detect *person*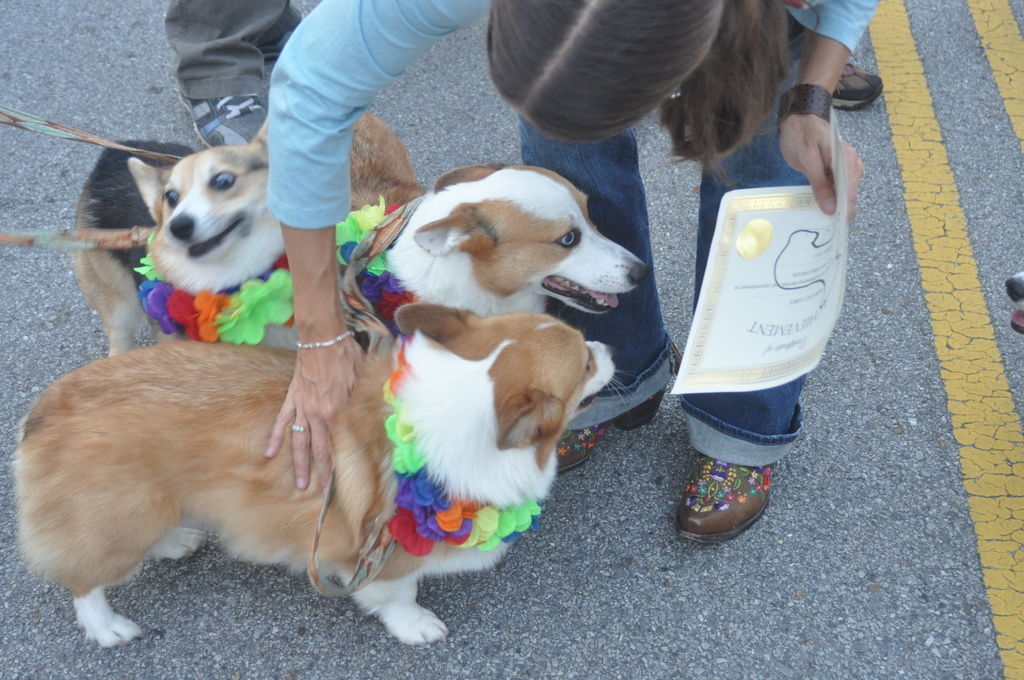
pyautogui.locateOnScreen(164, 0, 297, 142)
